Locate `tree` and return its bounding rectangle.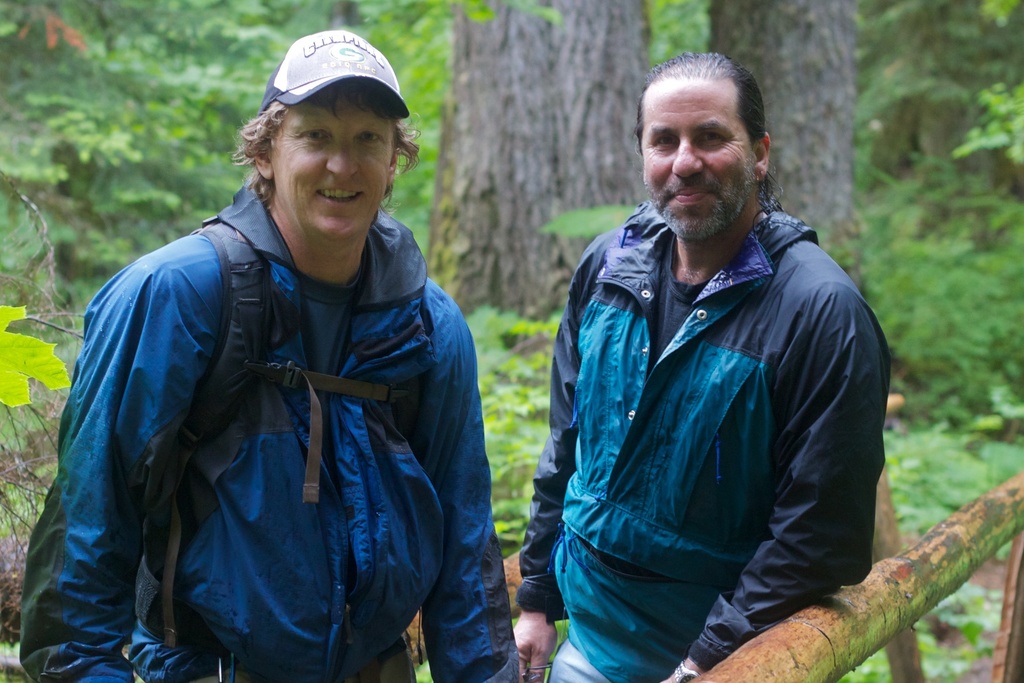
{"left": 707, "top": 0, "right": 872, "bottom": 298}.
